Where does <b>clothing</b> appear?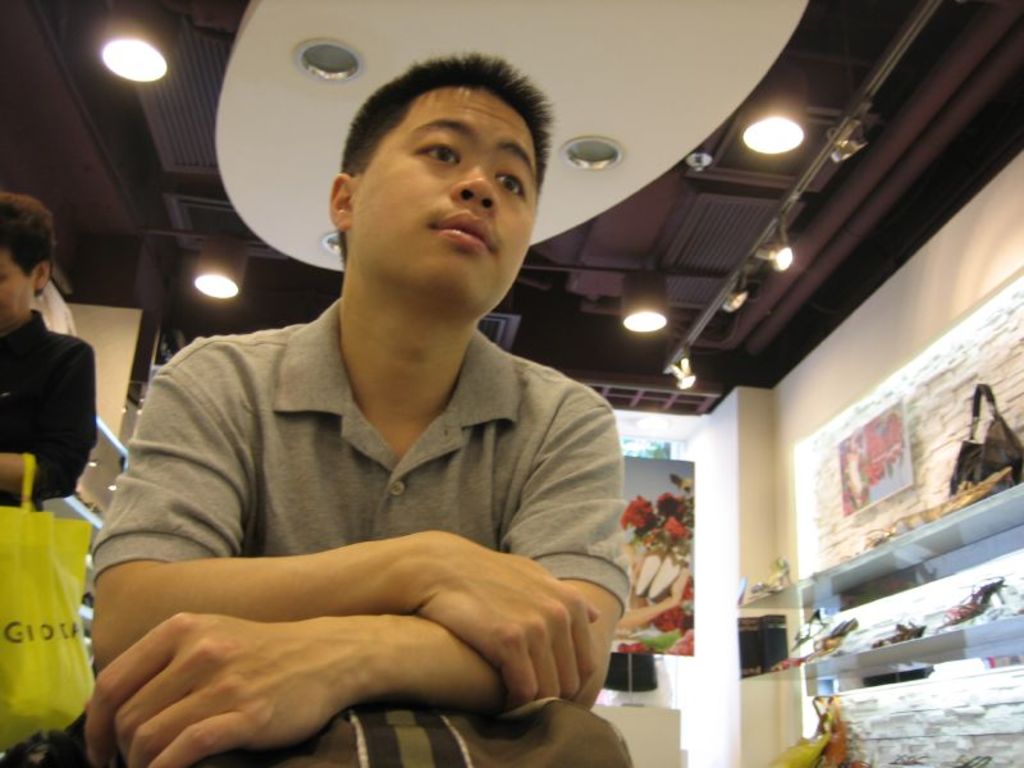
Appears at bbox(0, 301, 92, 511).
